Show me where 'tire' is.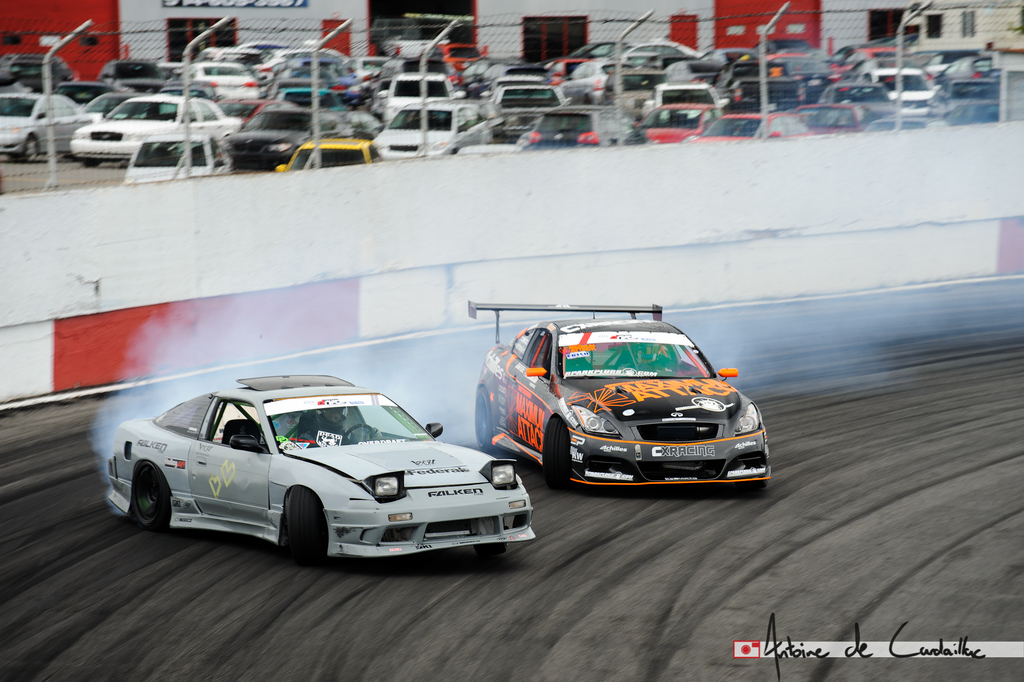
'tire' is at region(79, 157, 104, 169).
